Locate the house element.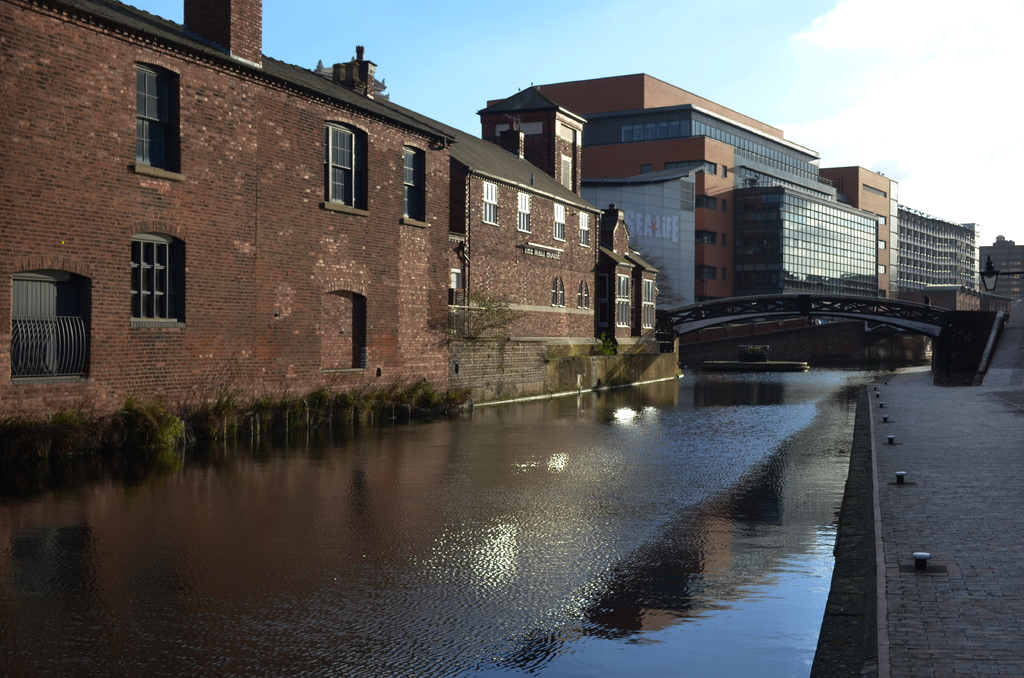
Element bbox: pyautogui.locateOnScreen(574, 156, 701, 303).
